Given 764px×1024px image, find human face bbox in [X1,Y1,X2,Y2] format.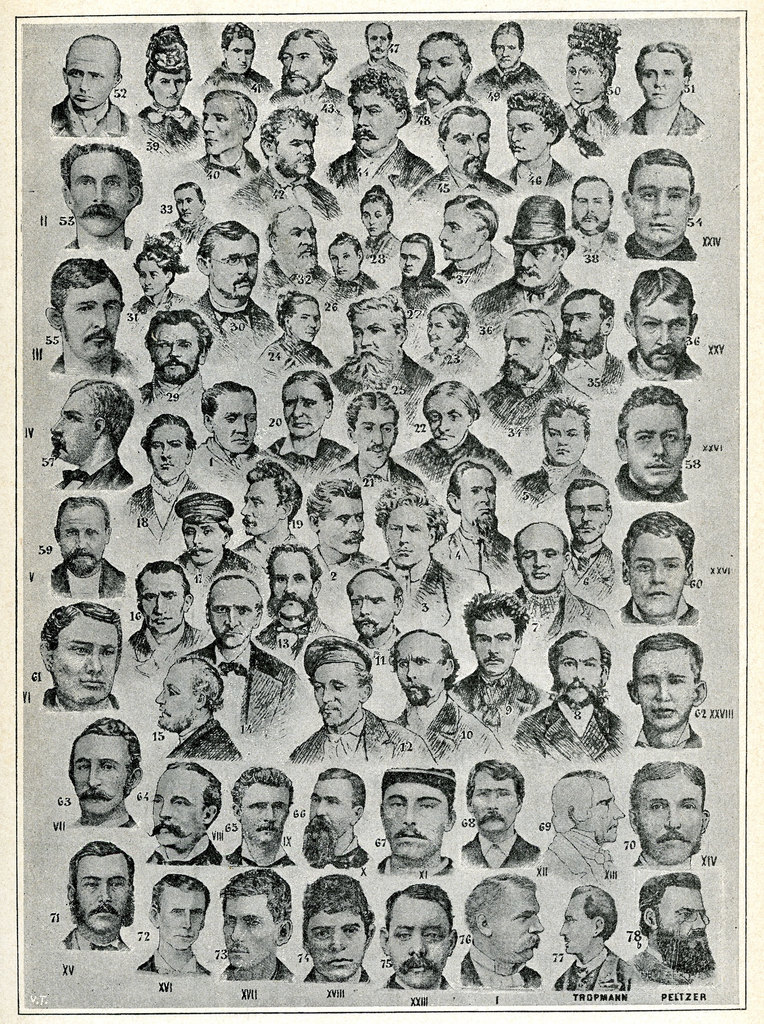
[278,127,314,176].
